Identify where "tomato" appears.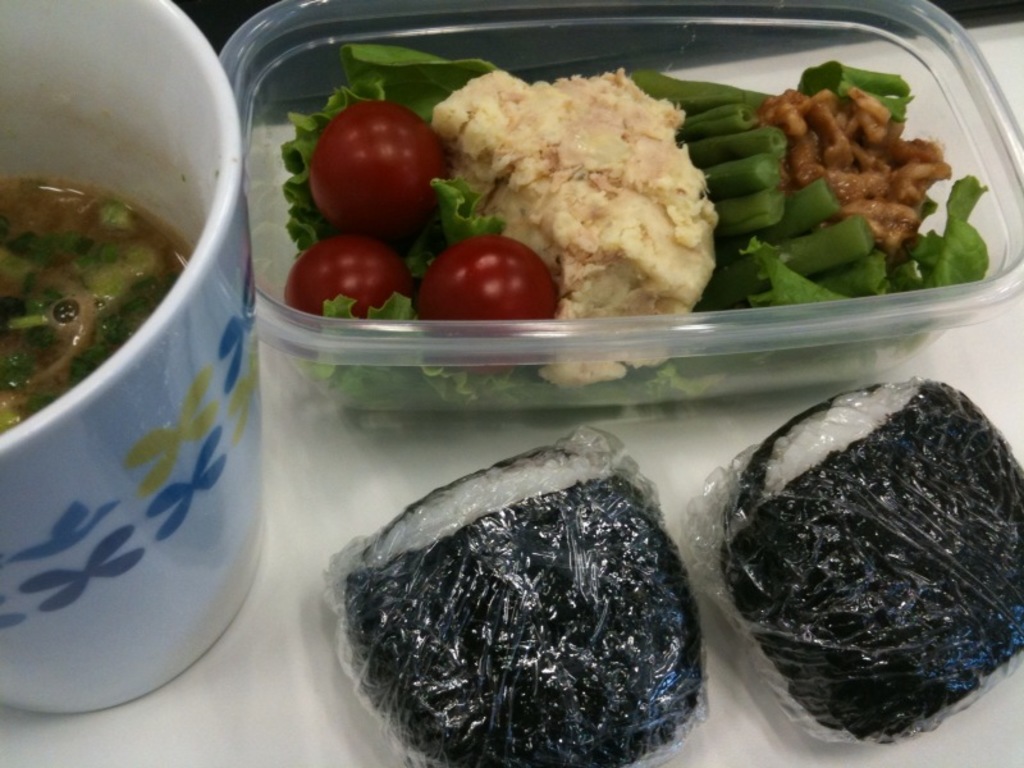
Appears at Rect(276, 234, 412, 316).
